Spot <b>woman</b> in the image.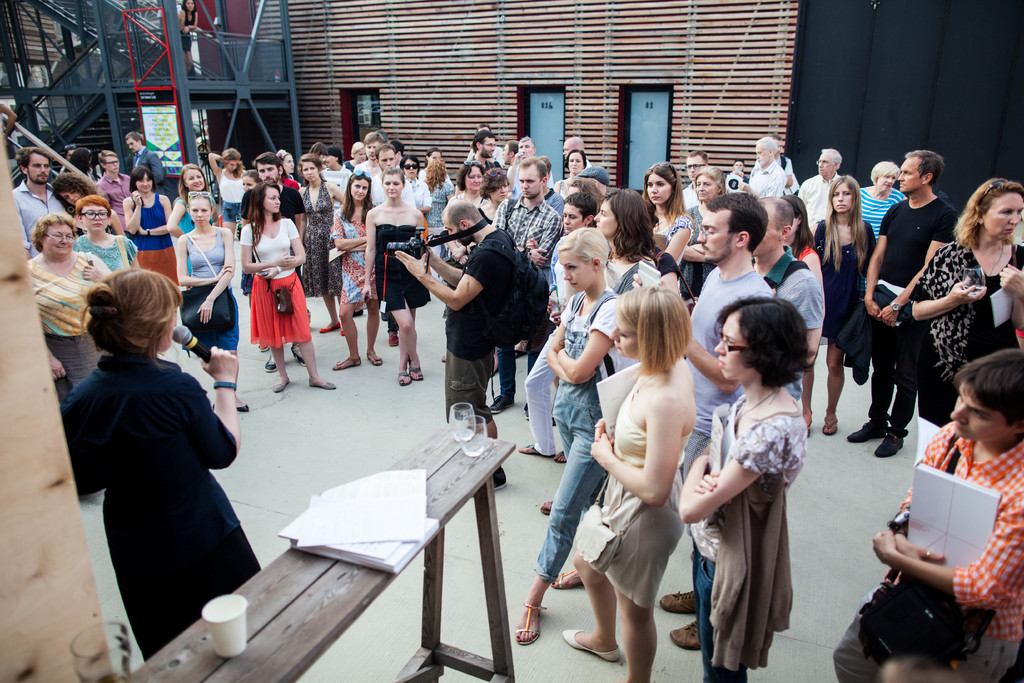
<b>woman</b> found at 278,149,296,186.
